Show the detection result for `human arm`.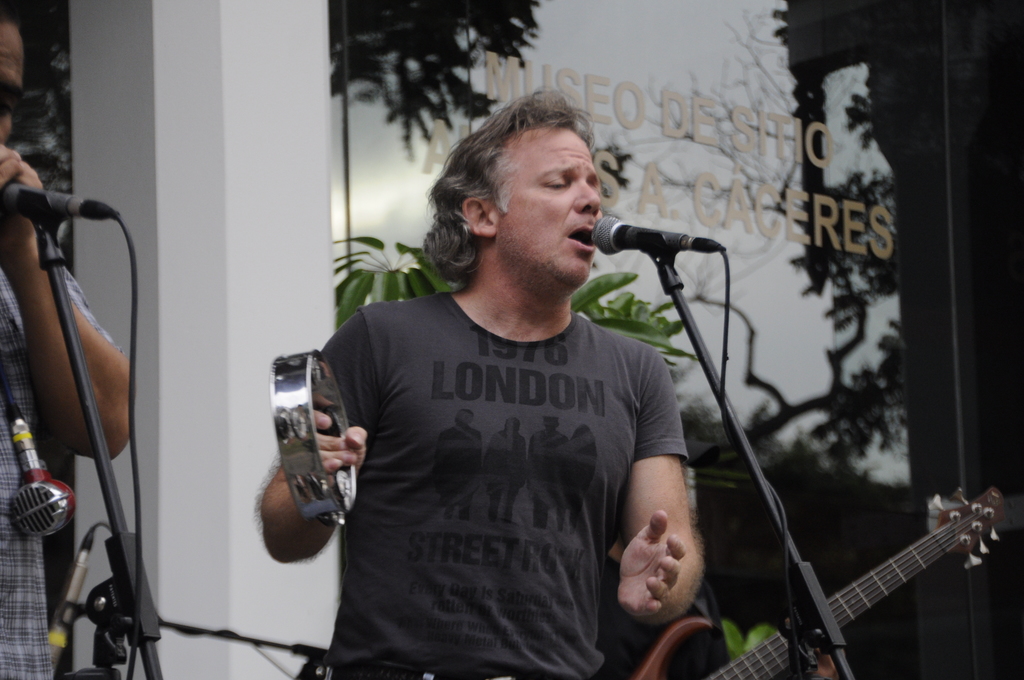
624, 355, 708, 628.
